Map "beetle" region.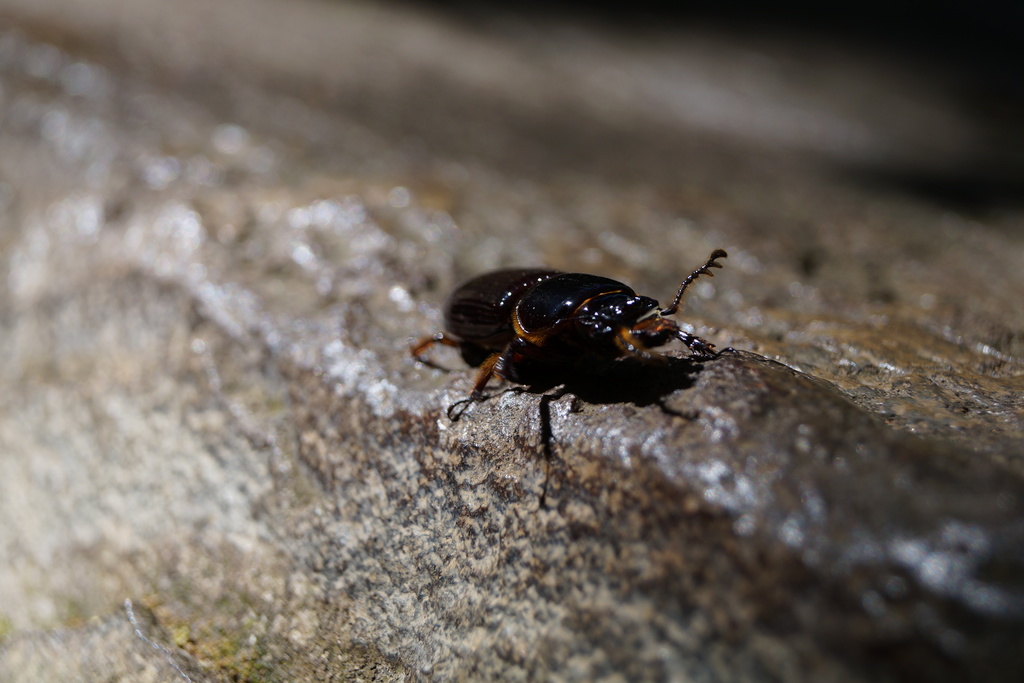
Mapped to <bbox>410, 252, 763, 445</bbox>.
